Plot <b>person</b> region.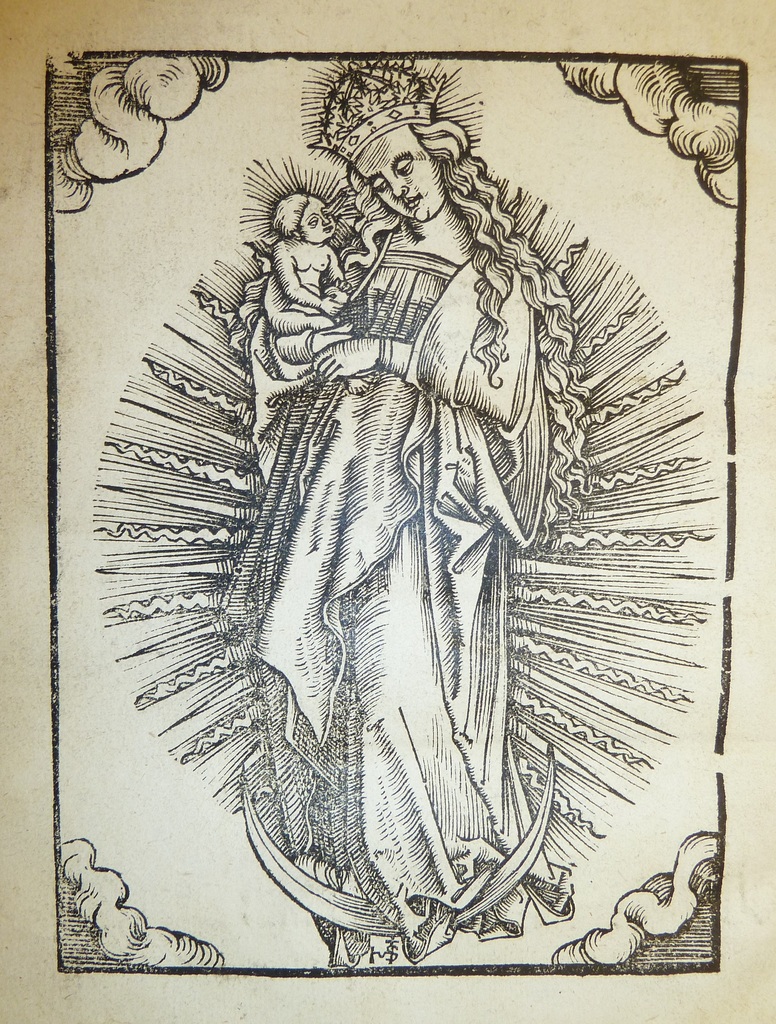
Plotted at [259,193,364,388].
